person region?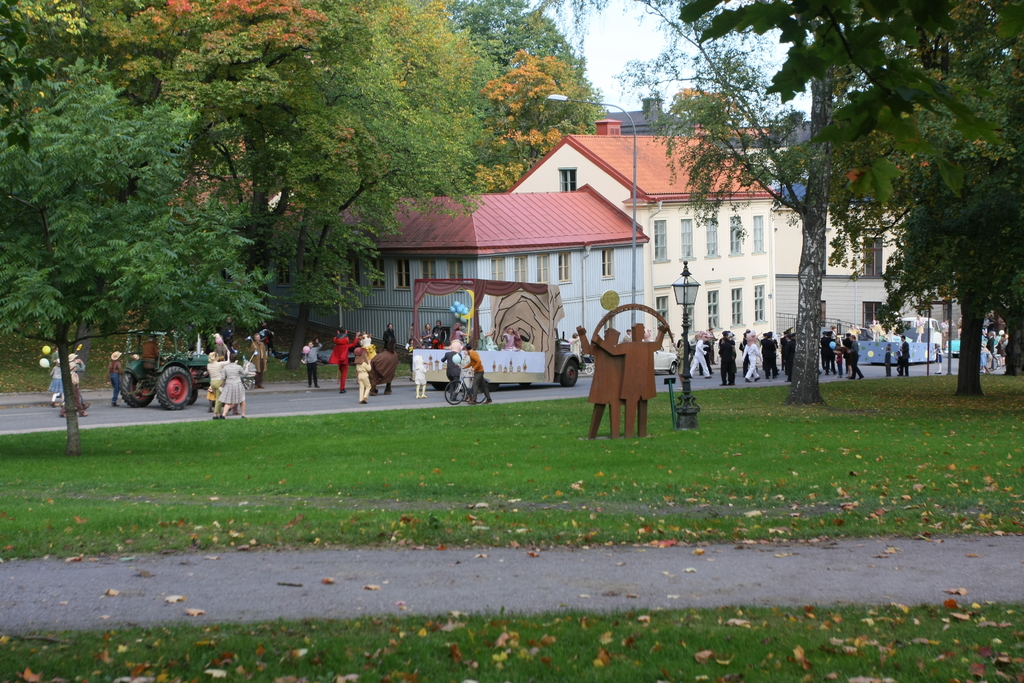
locate(915, 315, 924, 342)
